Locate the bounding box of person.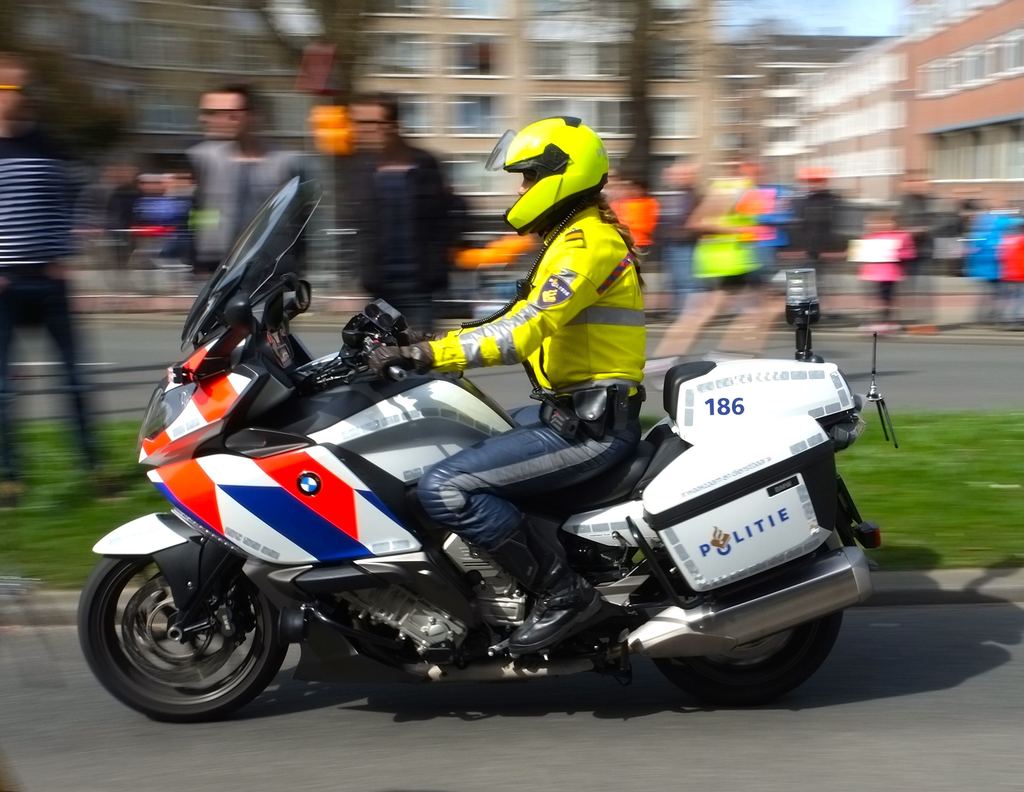
Bounding box: 361, 113, 652, 659.
